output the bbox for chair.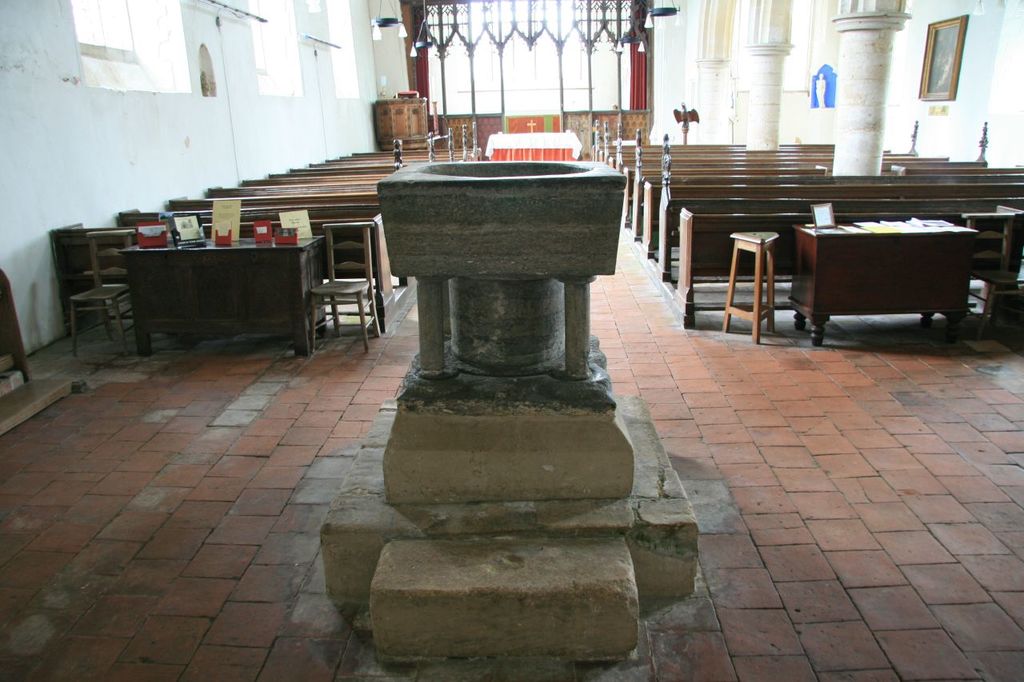
964:209:1023:338.
